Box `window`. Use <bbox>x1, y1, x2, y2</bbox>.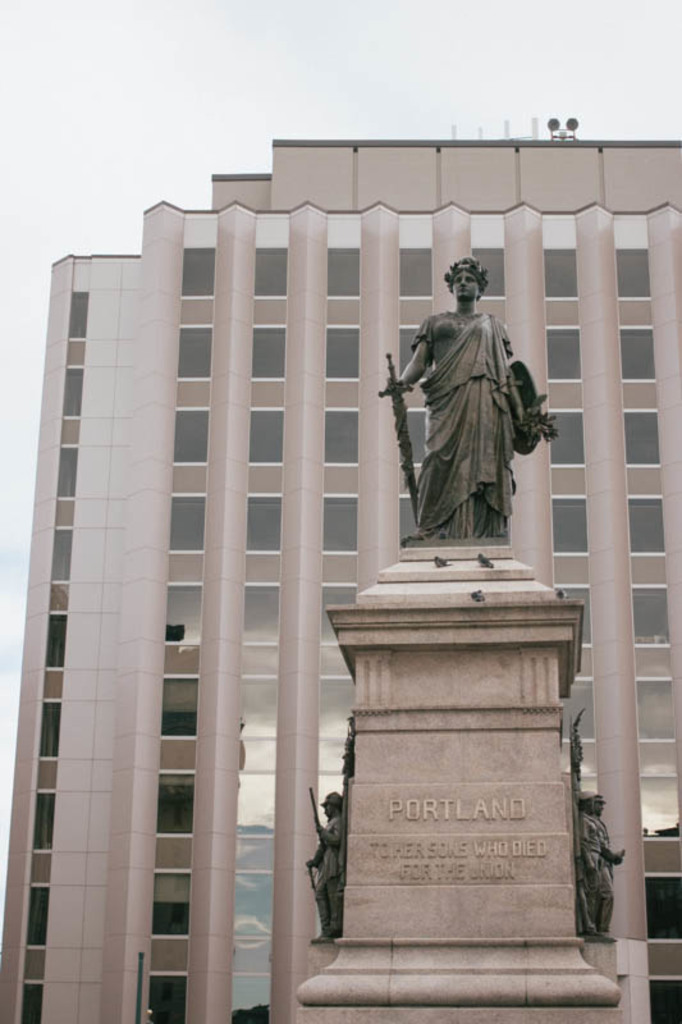
<bbox>156, 767, 196, 836</bbox>.
